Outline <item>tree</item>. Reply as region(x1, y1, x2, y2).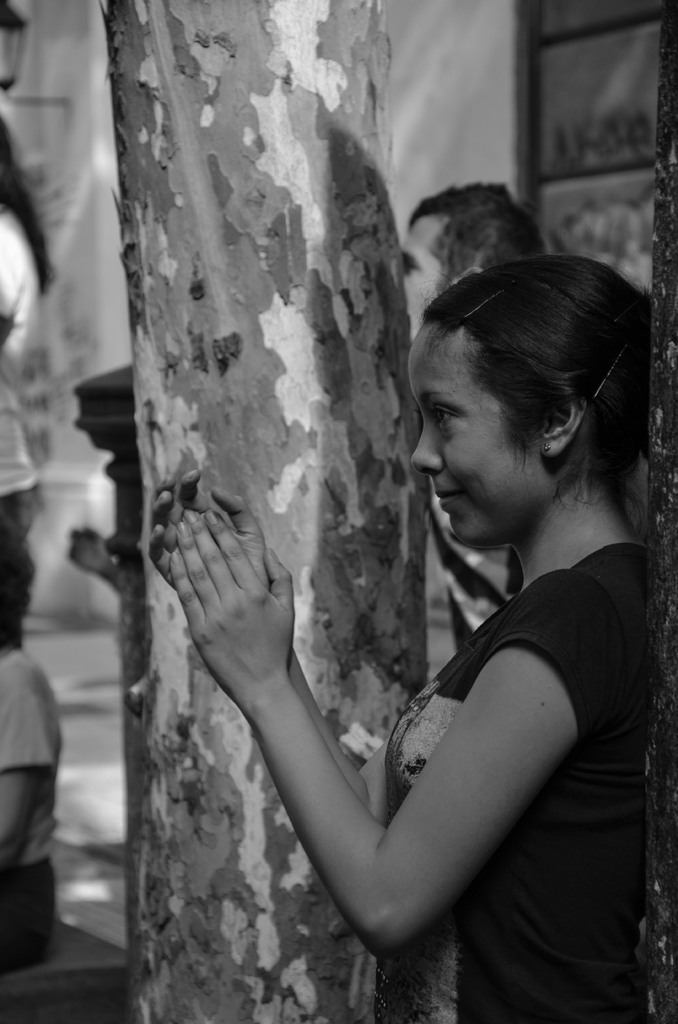
region(100, 0, 420, 1023).
